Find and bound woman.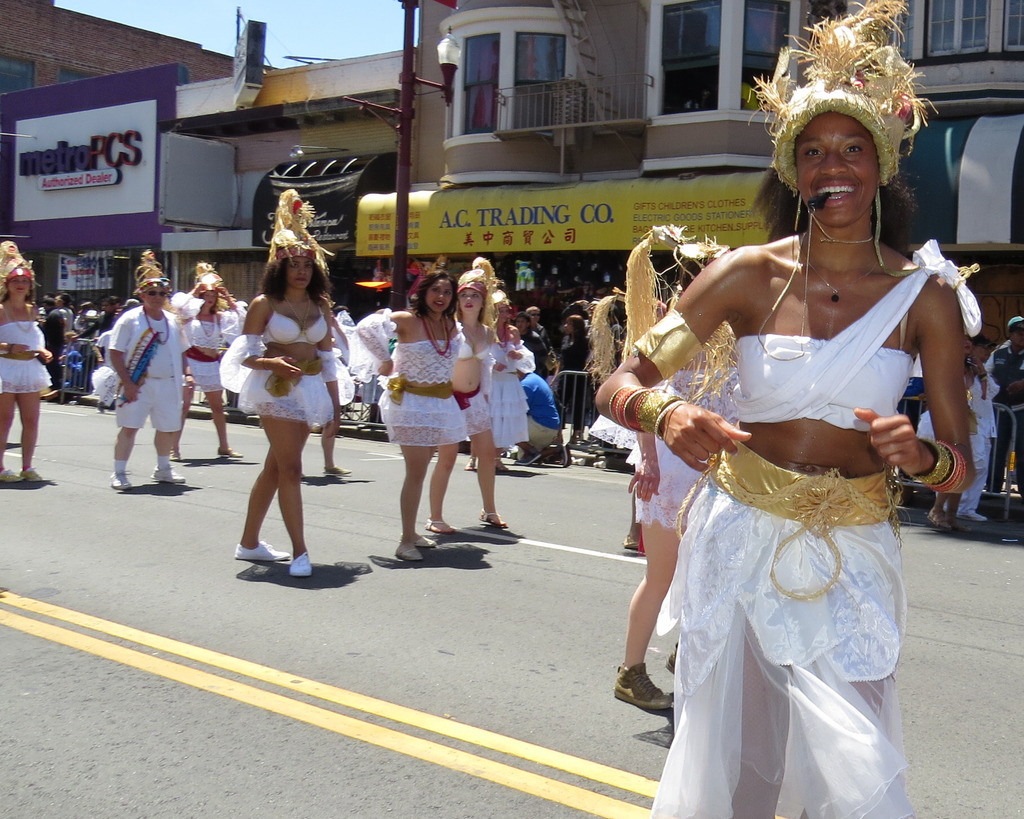
Bound: rect(613, 43, 968, 818).
